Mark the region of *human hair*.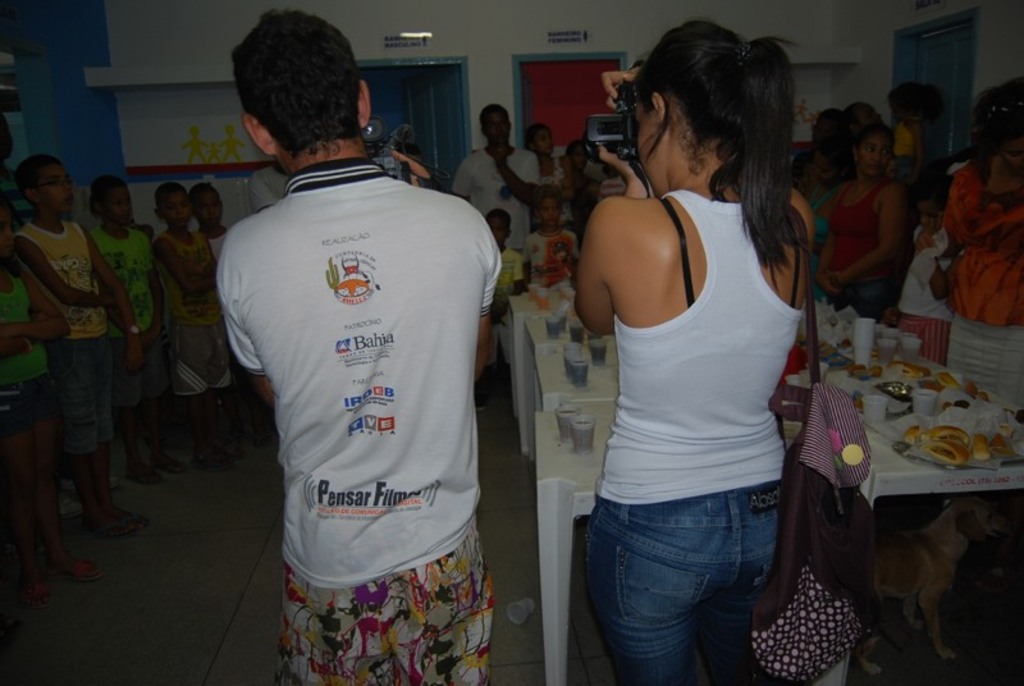
Region: (188, 180, 221, 209).
